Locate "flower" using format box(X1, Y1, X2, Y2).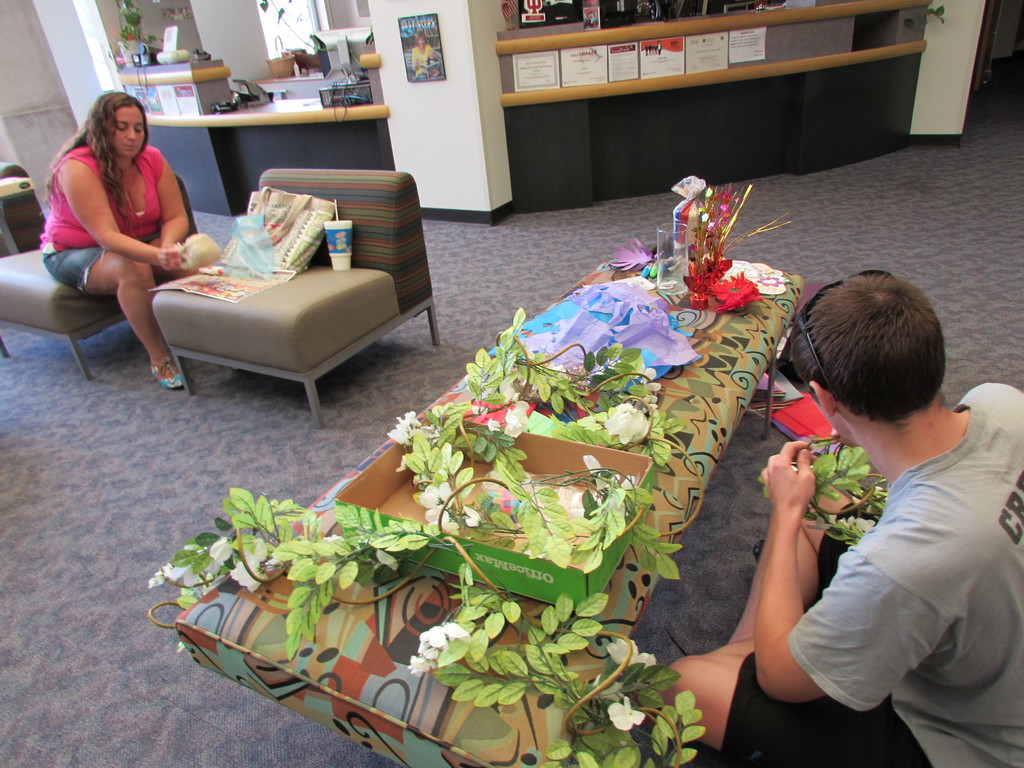
box(607, 635, 653, 669).
